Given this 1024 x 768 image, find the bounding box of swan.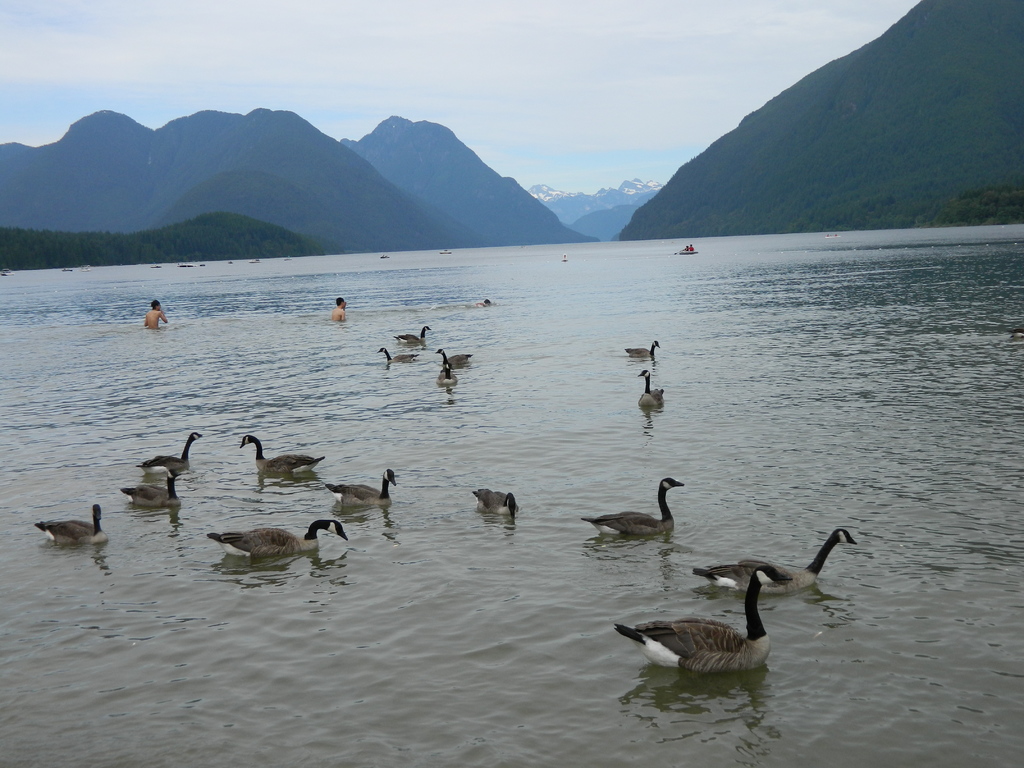
(472, 486, 524, 520).
